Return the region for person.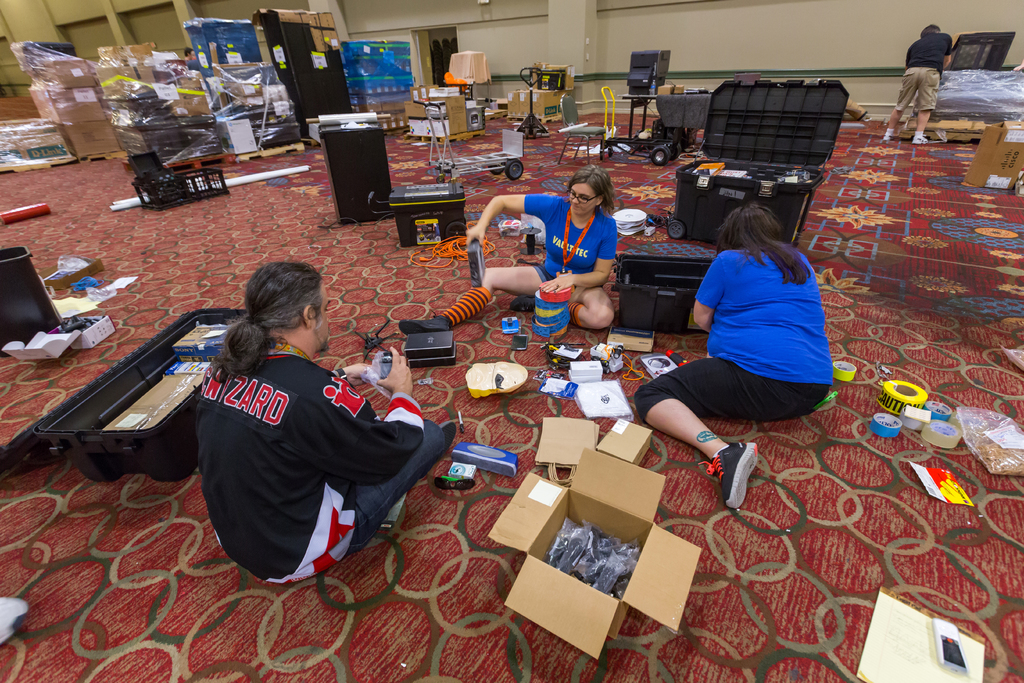
BBox(196, 260, 444, 587).
